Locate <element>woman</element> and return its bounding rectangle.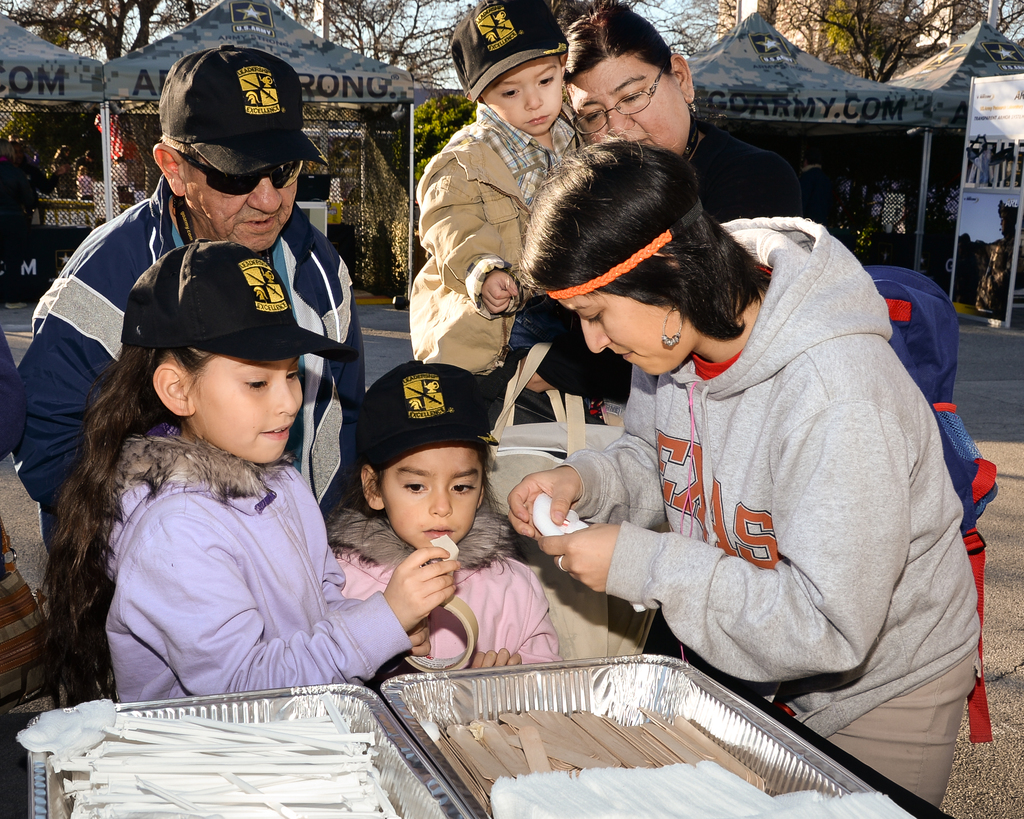
500 4 805 424.
